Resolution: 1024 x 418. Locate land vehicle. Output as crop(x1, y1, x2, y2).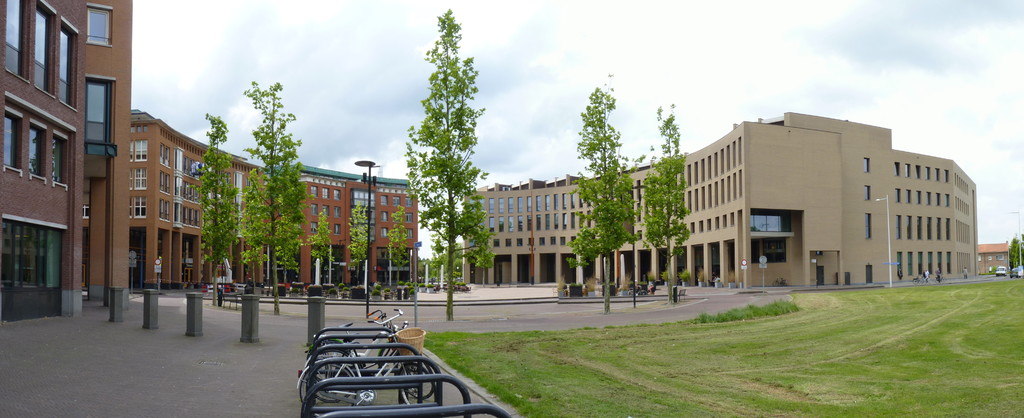
crop(929, 272, 947, 285).
